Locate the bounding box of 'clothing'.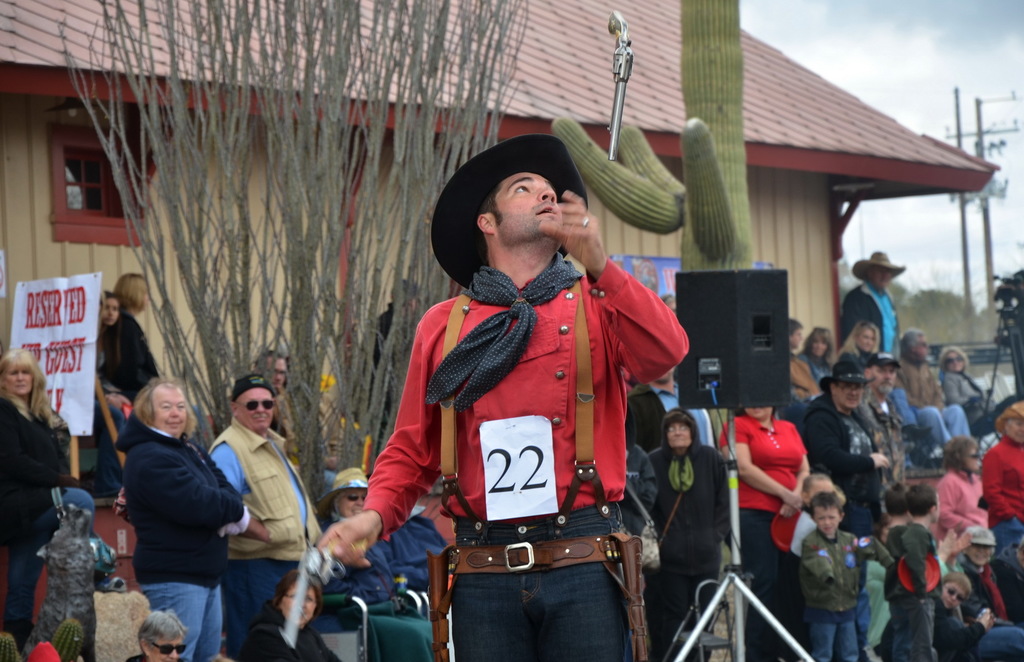
Bounding box: rect(738, 513, 798, 658).
